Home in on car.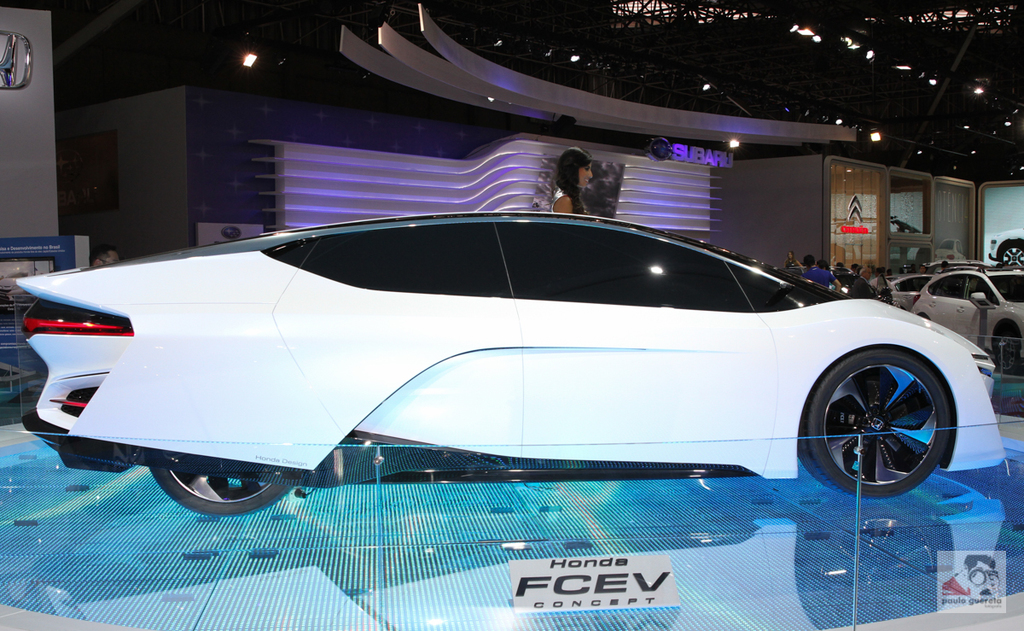
Homed in at bbox(887, 274, 932, 310).
